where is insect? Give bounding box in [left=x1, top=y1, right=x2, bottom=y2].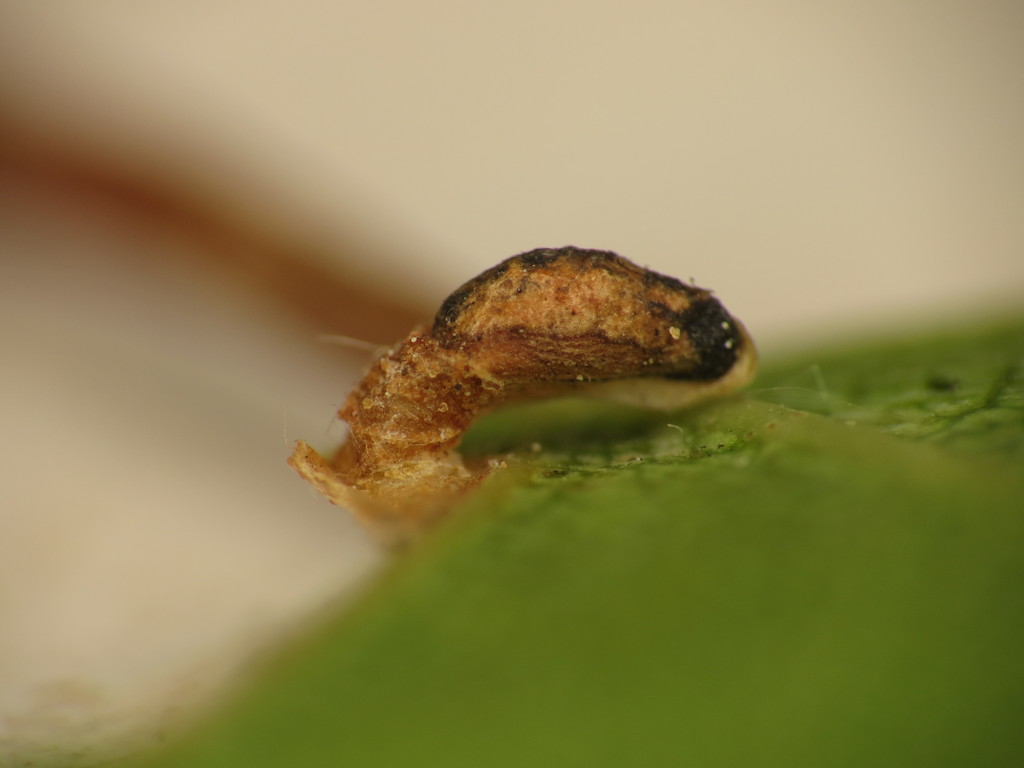
[left=285, top=244, right=744, bottom=545].
